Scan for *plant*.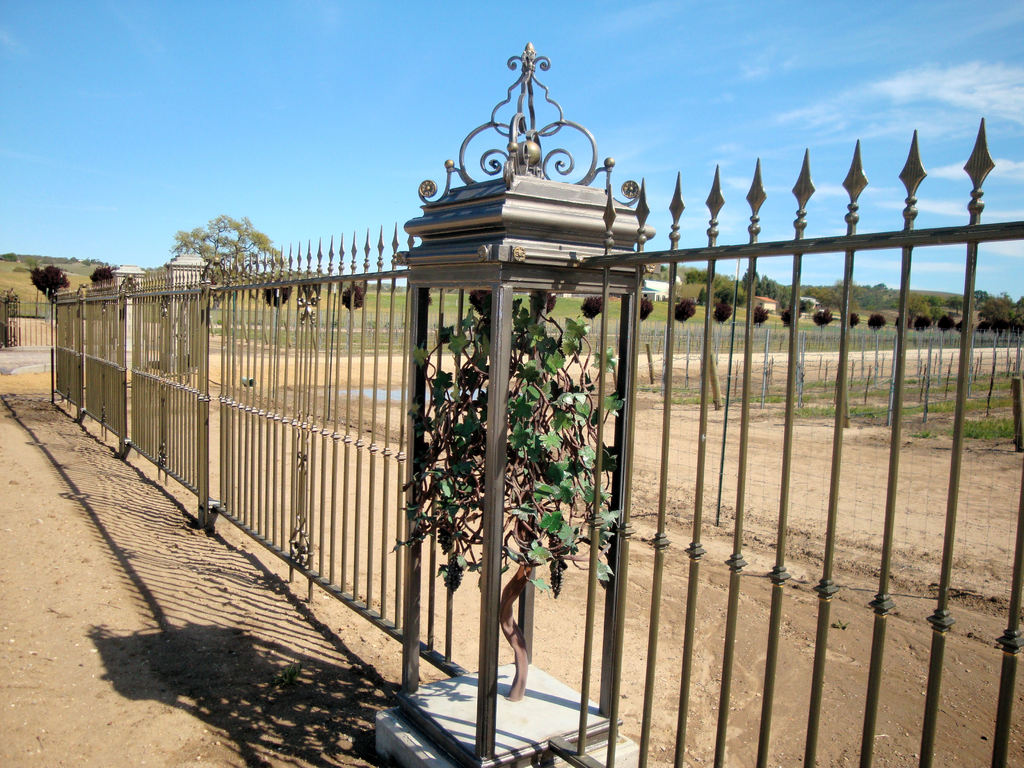
Scan result: detection(673, 296, 696, 330).
